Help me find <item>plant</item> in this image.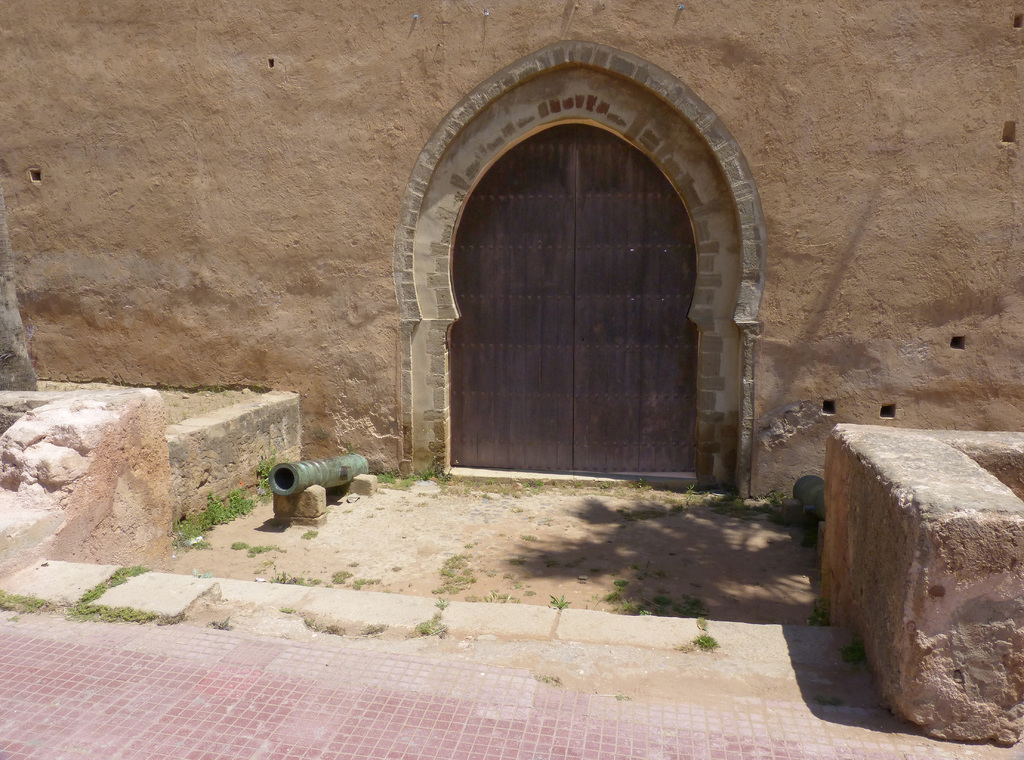
Found it: Rect(346, 577, 383, 590).
